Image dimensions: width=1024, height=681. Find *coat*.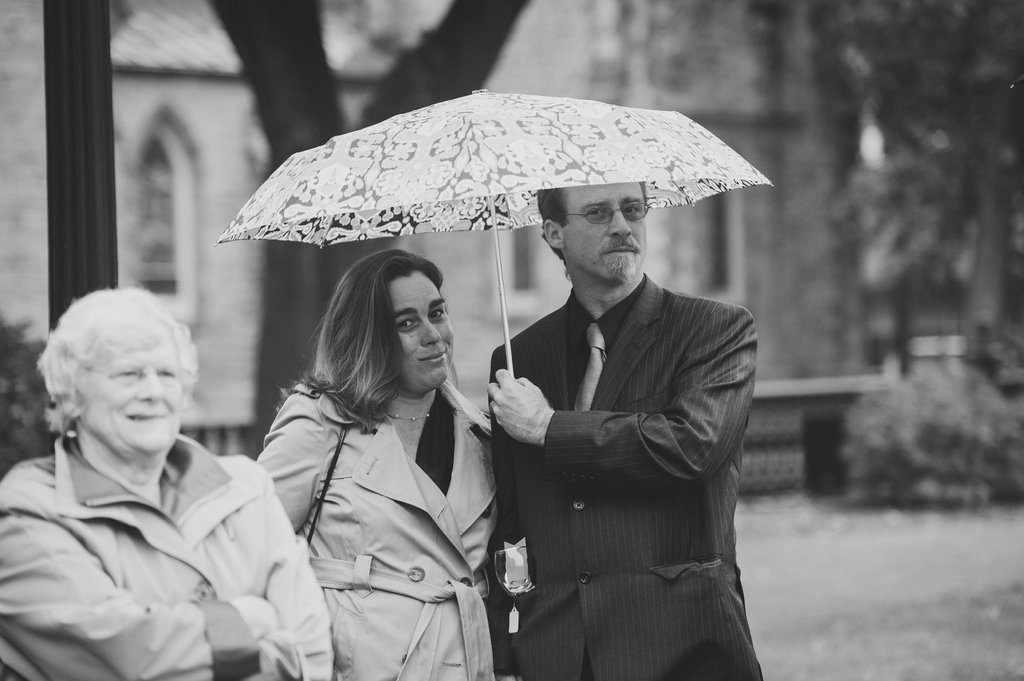
<region>477, 282, 764, 674</region>.
